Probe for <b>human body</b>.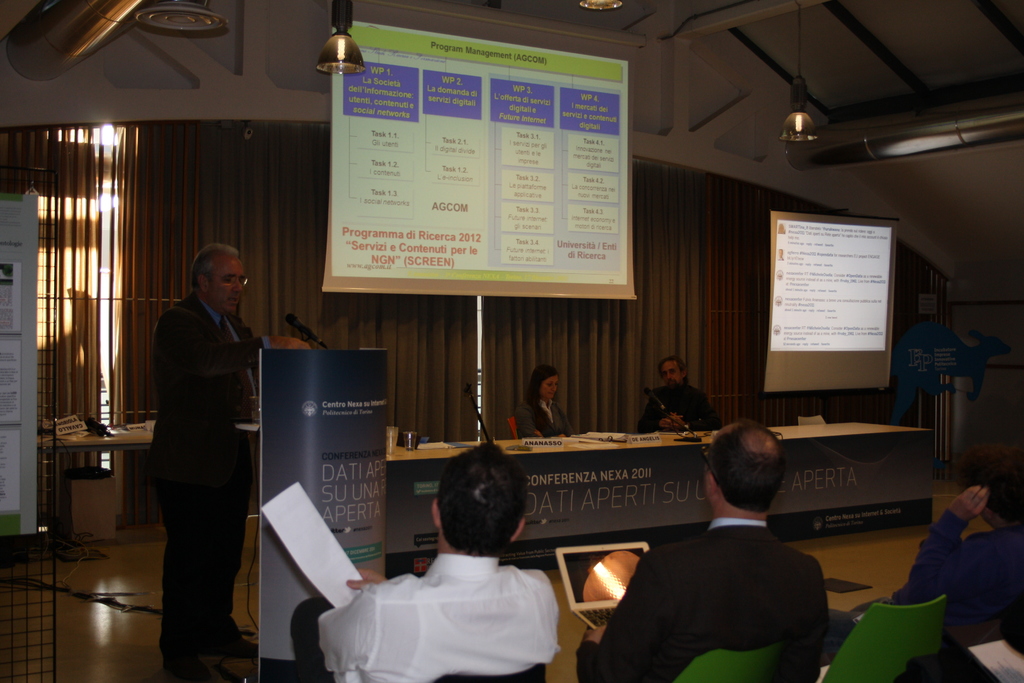
Probe result: 646 352 716 429.
